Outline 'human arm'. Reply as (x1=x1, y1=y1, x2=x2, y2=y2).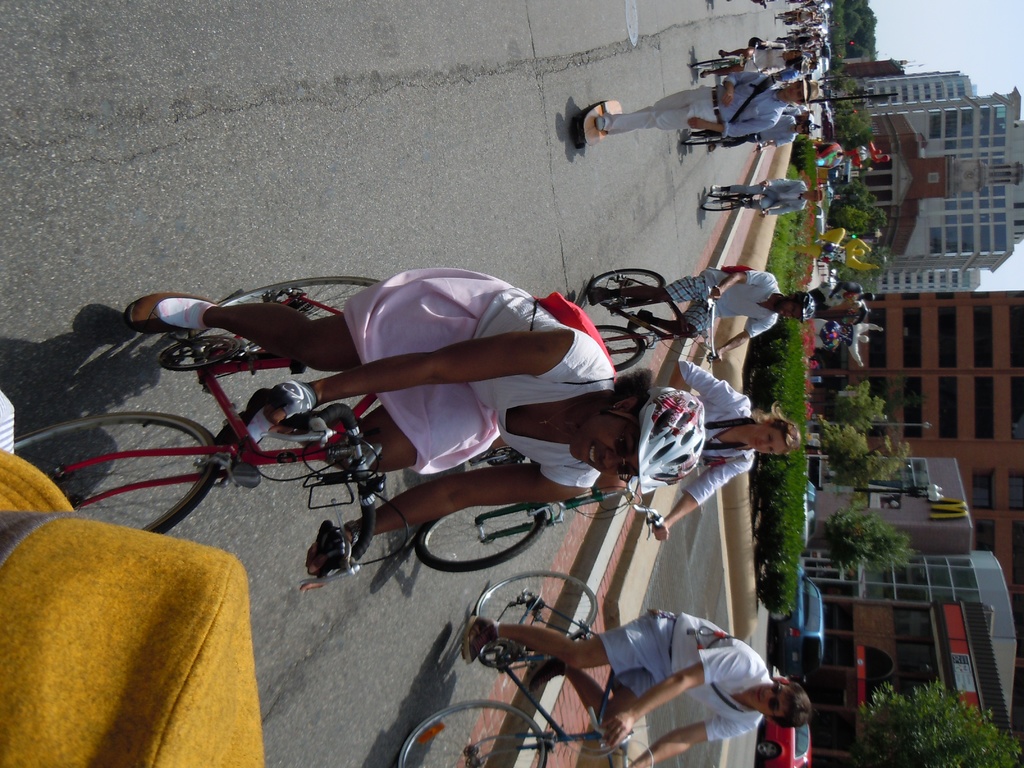
(x1=632, y1=718, x2=760, y2=767).
